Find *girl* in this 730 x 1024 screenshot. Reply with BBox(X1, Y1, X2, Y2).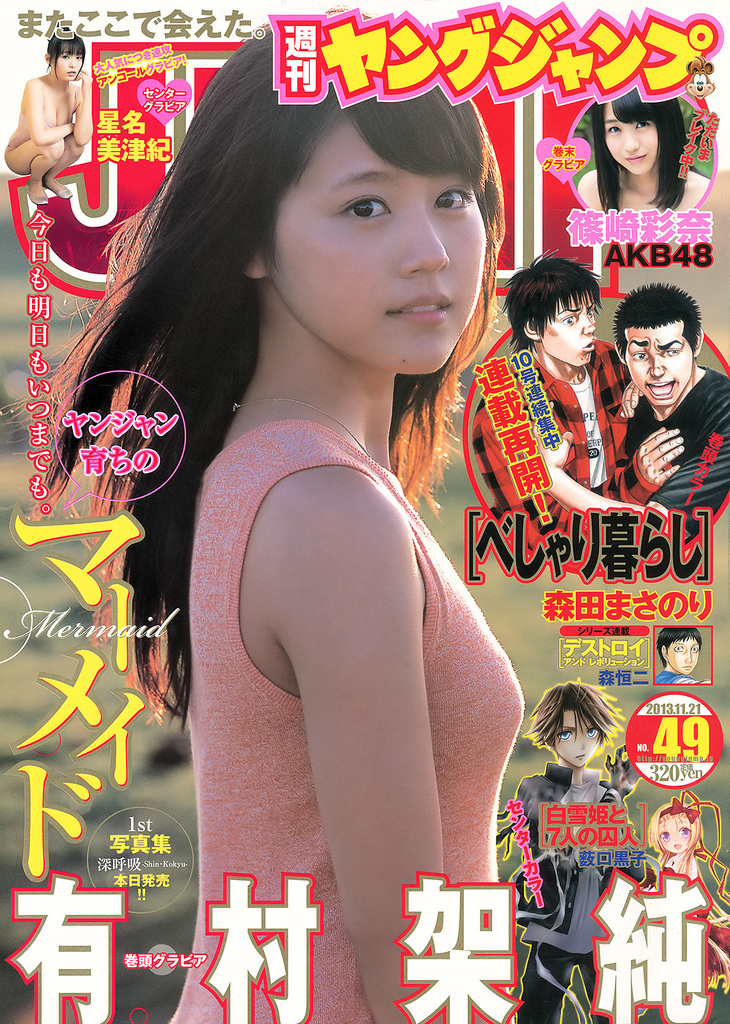
BBox(30, 17, 521, 1023).
